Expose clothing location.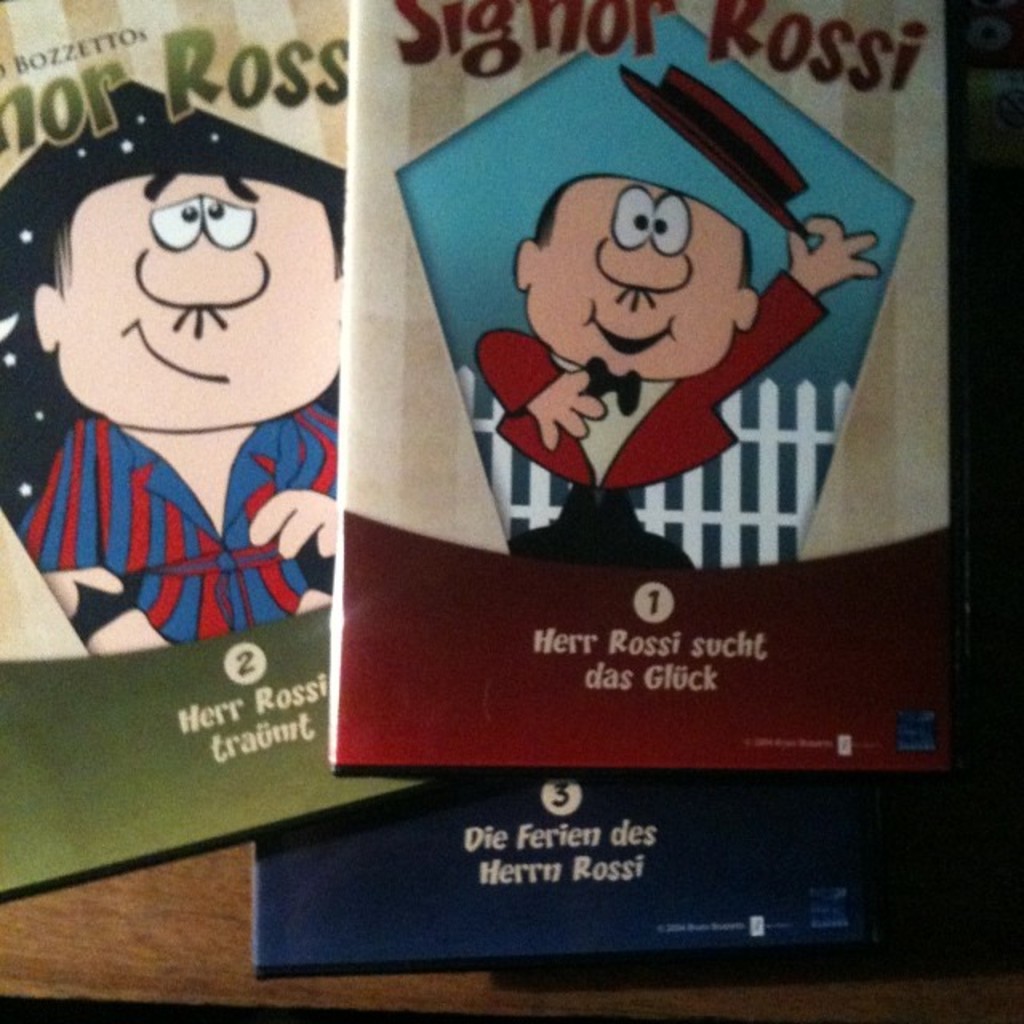
Exposed at x1=21, y1=403, x2=341, y2=650.
